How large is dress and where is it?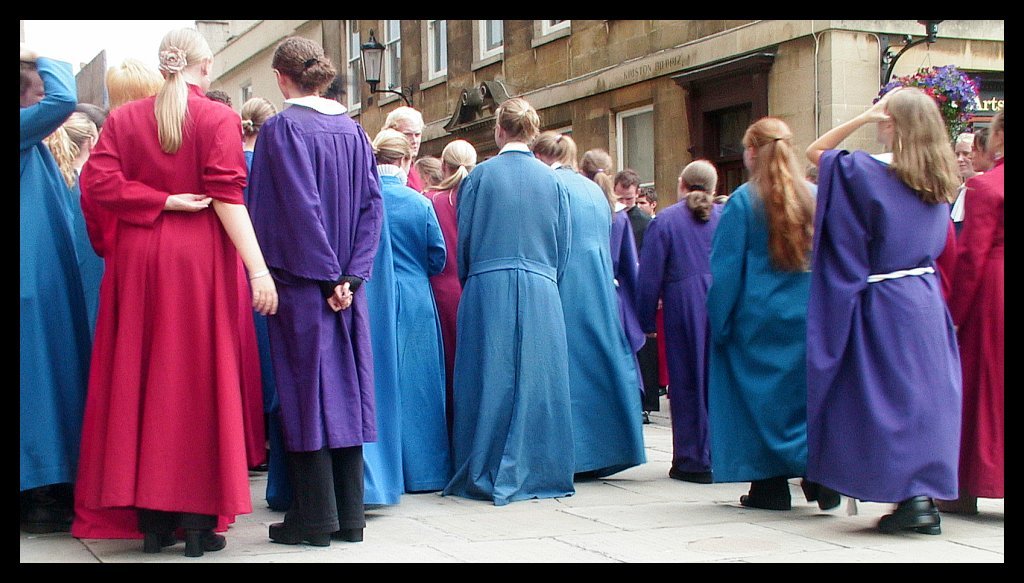
Bounding box: 80, 78, 252, 540.
